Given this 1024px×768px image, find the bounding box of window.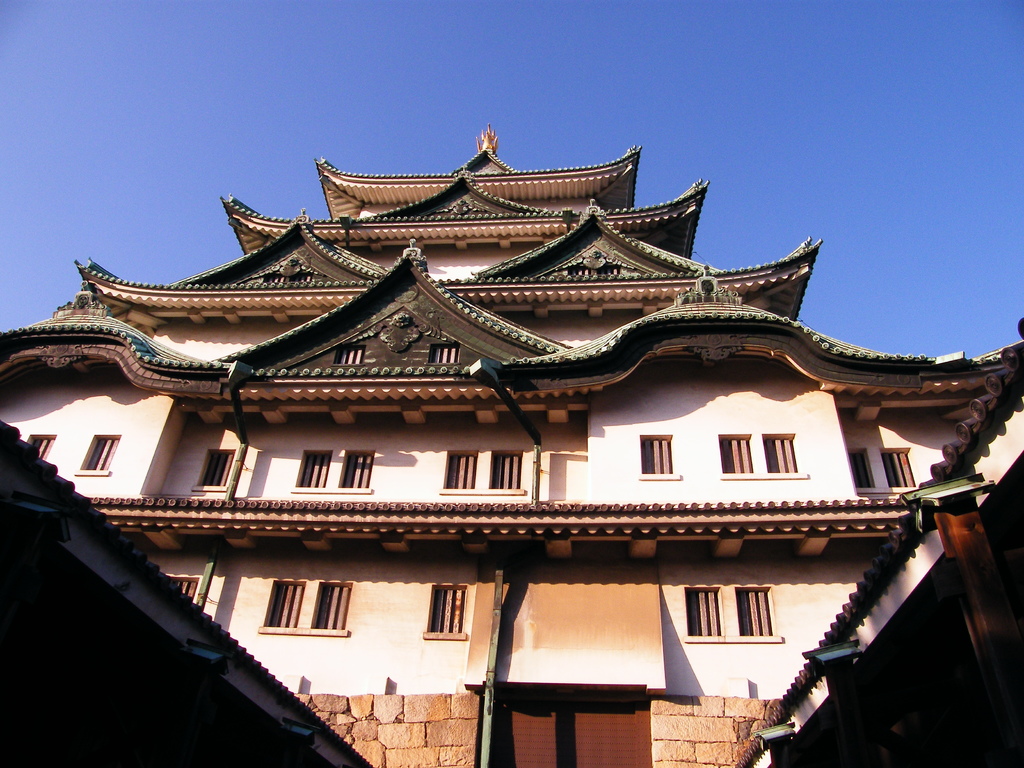
[427, 341, 461, 365].
